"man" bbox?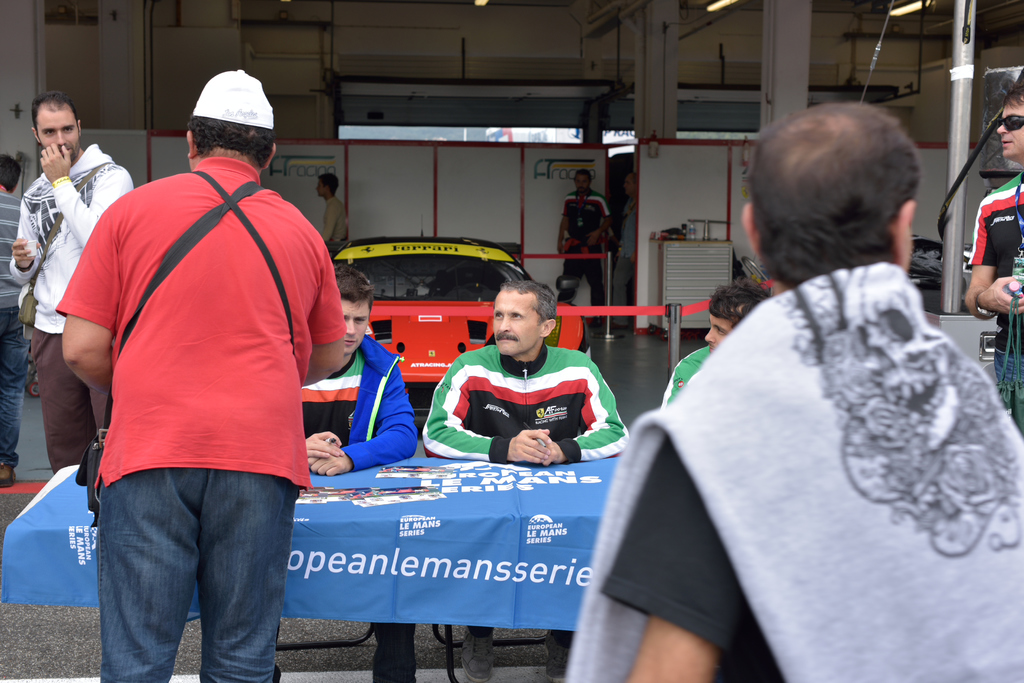
{"left": 3, "top": 90, "right": 129, "bottom": 435}
